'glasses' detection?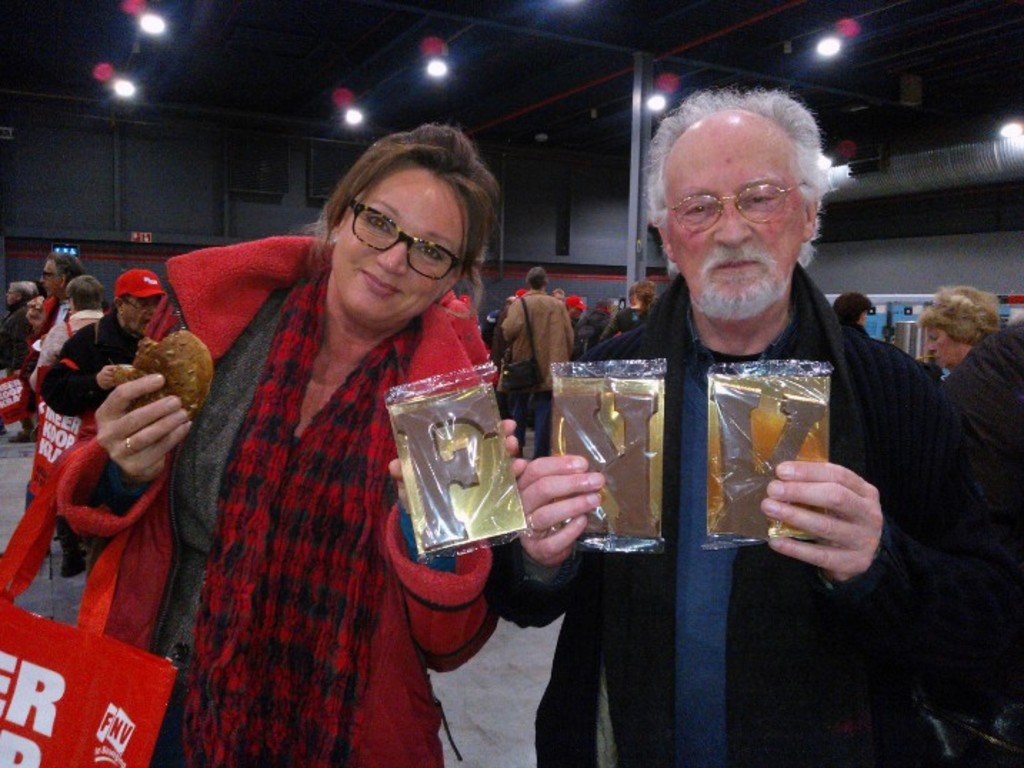
9, 290, 19, 295
